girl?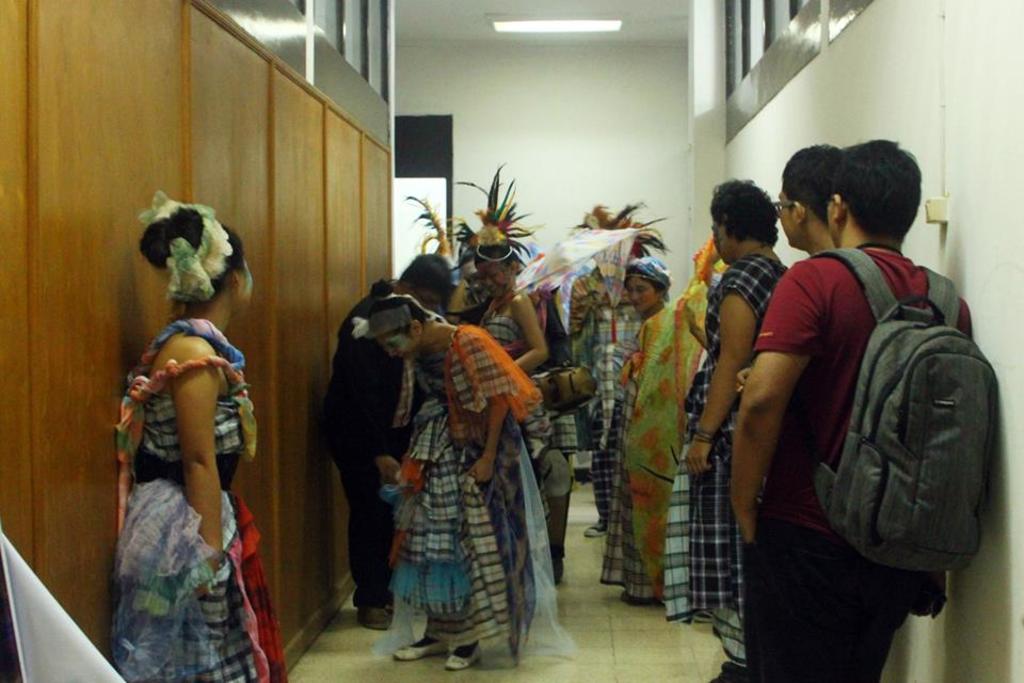
603 256 684 606
